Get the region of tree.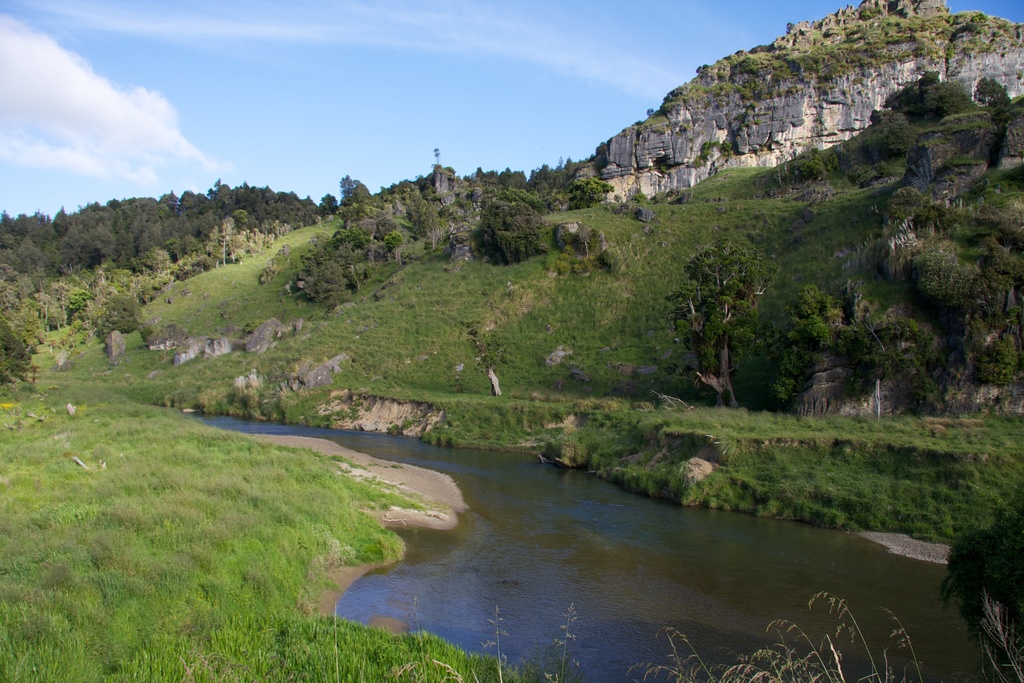
x1=880, y1=111, x2=918, y2=158.
